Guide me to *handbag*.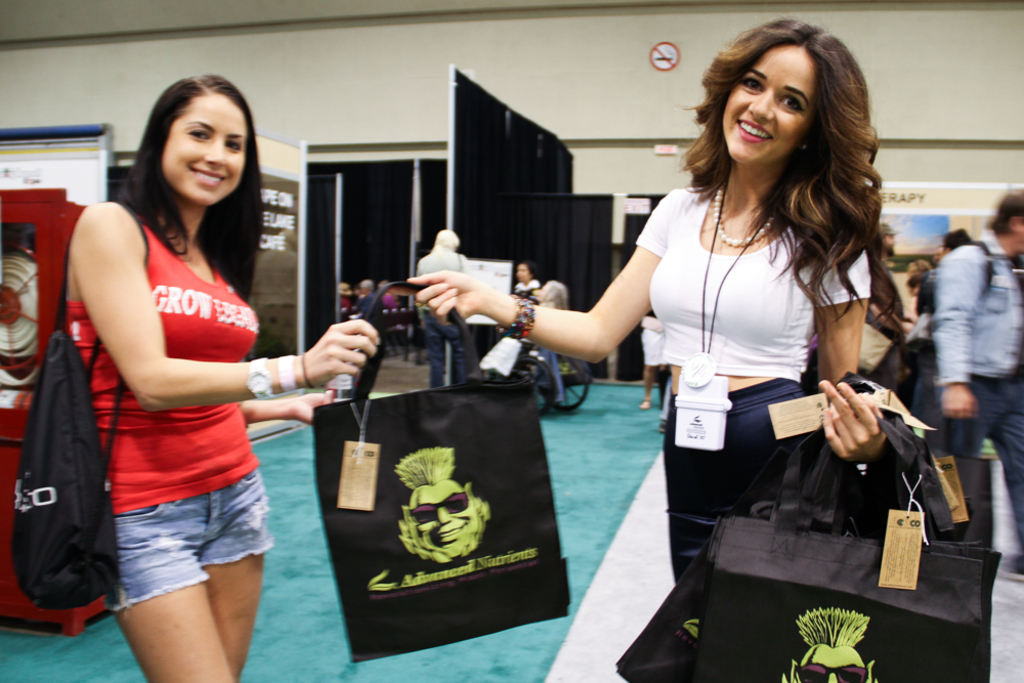
Guidance: select_region(693, 414, 1004, 682).
